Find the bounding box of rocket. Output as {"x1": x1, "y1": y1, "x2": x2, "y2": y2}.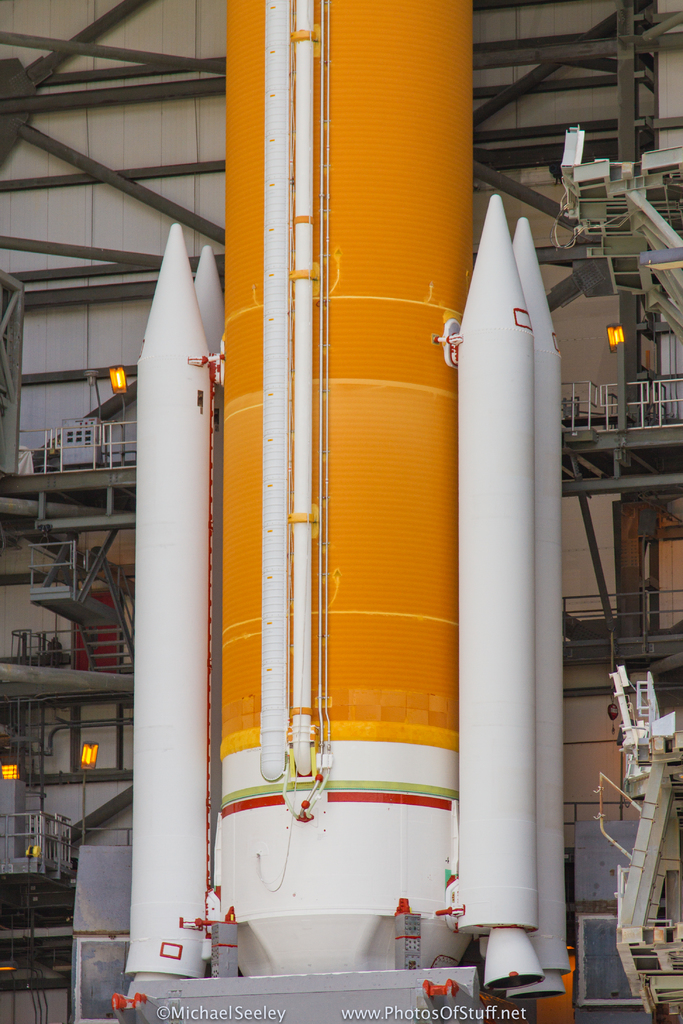
{"x1": 437, "y1": 194, "x2": 538, "y2": 986}.
